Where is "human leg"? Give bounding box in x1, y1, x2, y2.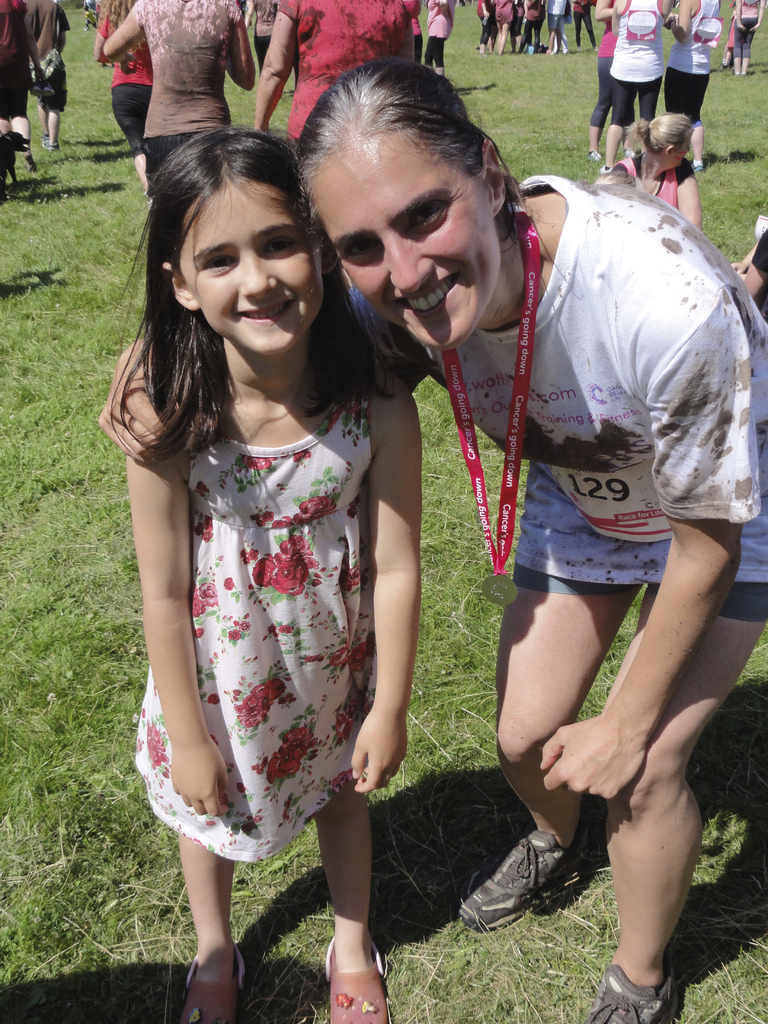
634, 78, 662, 152.
